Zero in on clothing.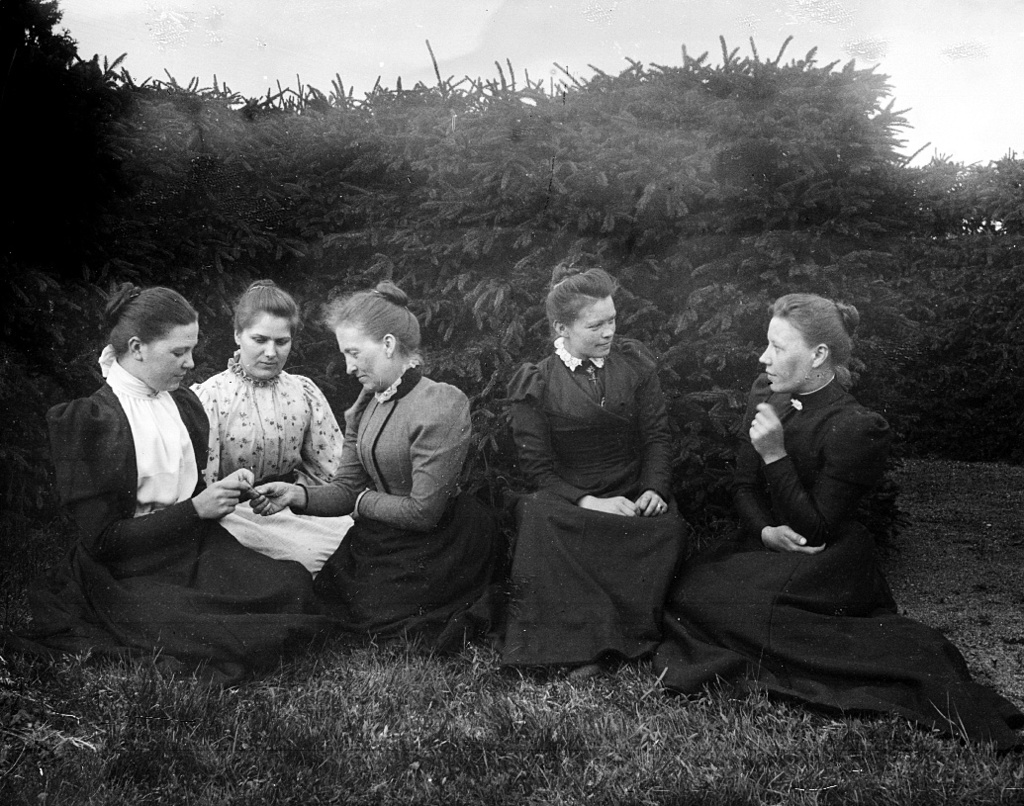
Zeroed in: box=[503, 341, 682, 679].
